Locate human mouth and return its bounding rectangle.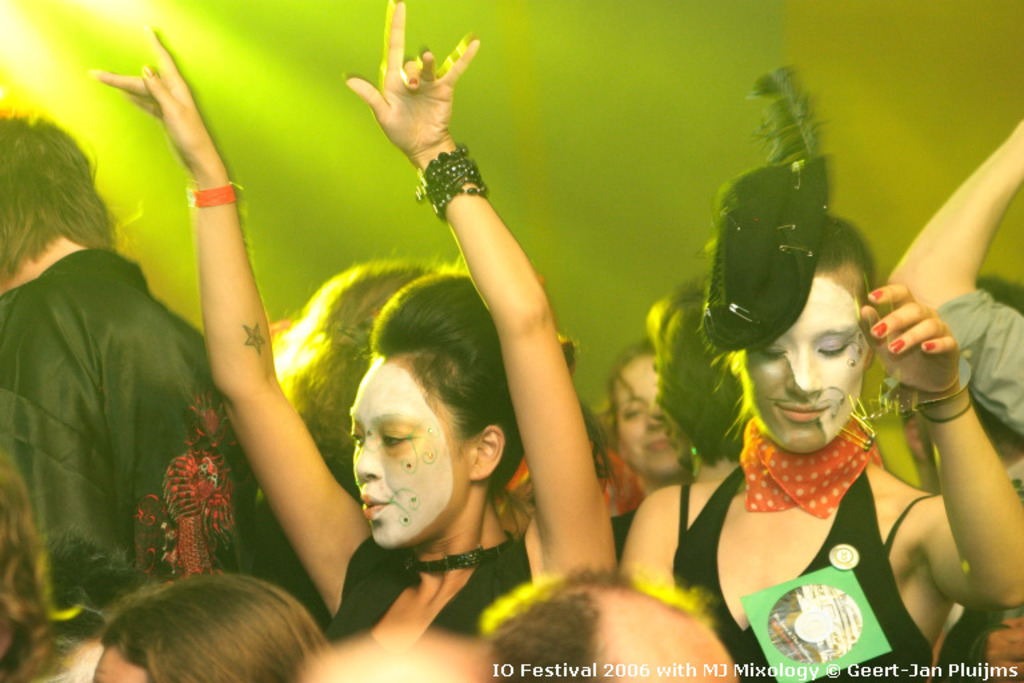
[641, 432, 673, 455].
